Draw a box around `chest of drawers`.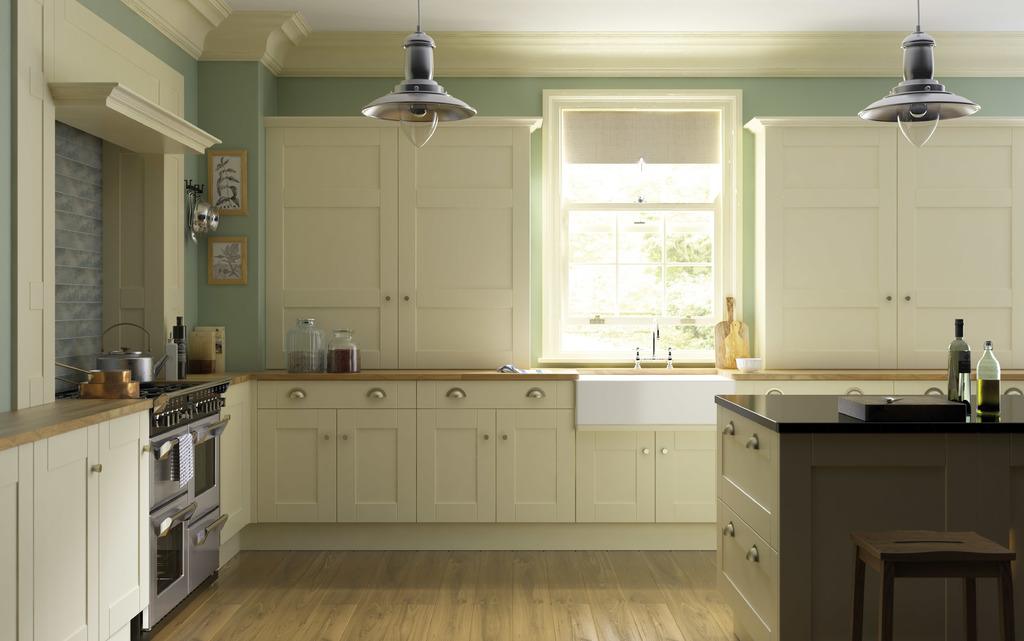
x1=1, y1=374, x2=724, y2=635.
